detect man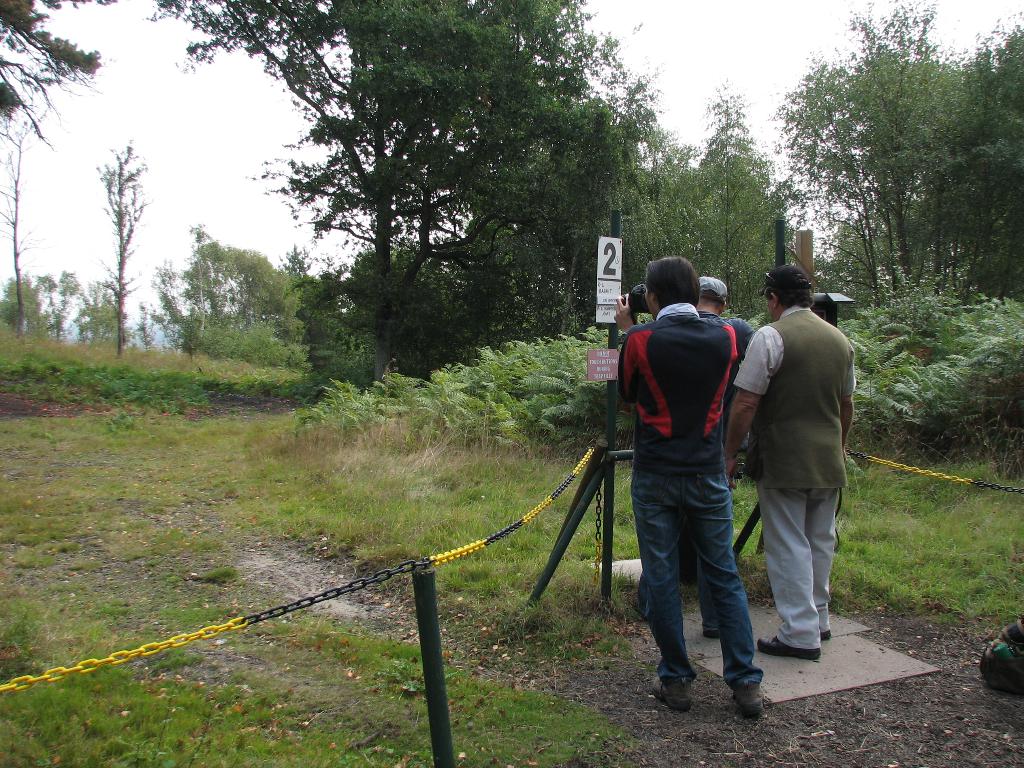
detection(611, 257, 768, 715)
